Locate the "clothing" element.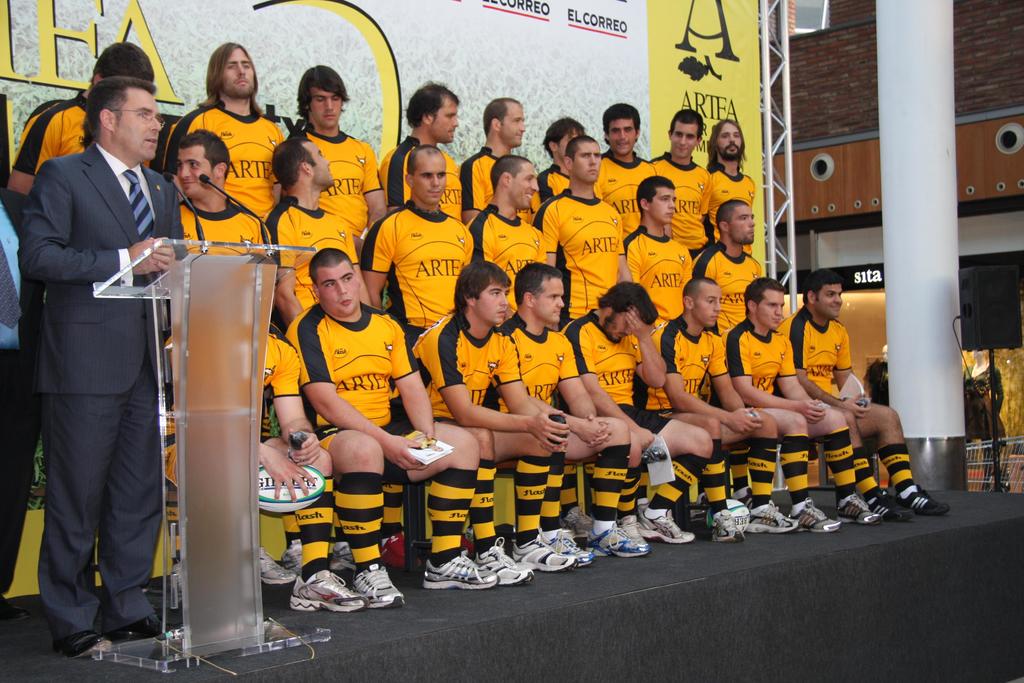
Element bbox: select_region(860, 356, 892, 404).
